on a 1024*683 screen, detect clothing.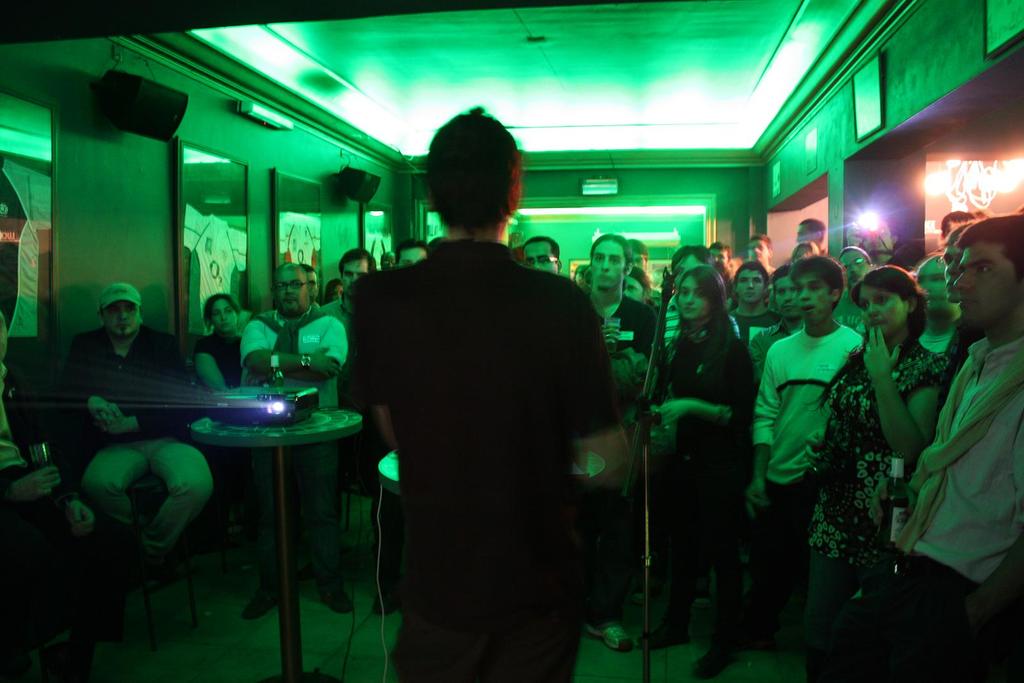
[323, 294, 351, 322].
